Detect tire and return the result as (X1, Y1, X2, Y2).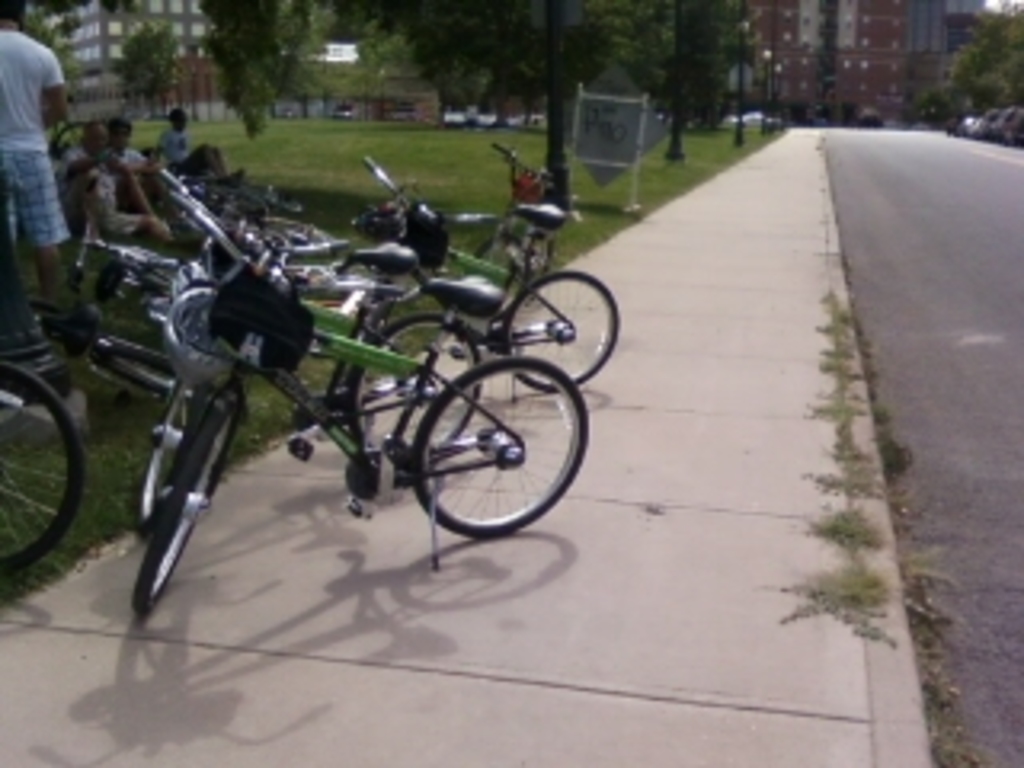
(336, 314, 483, 458).
